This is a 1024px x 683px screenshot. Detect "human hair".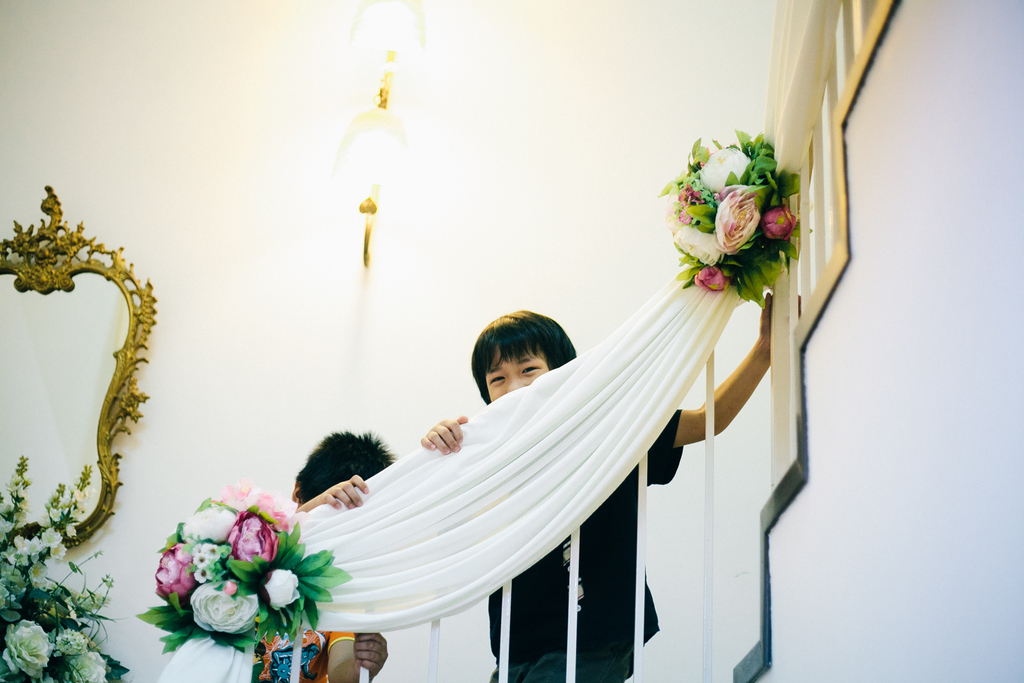
(left=470, top=307, right=574, bottom=403).
